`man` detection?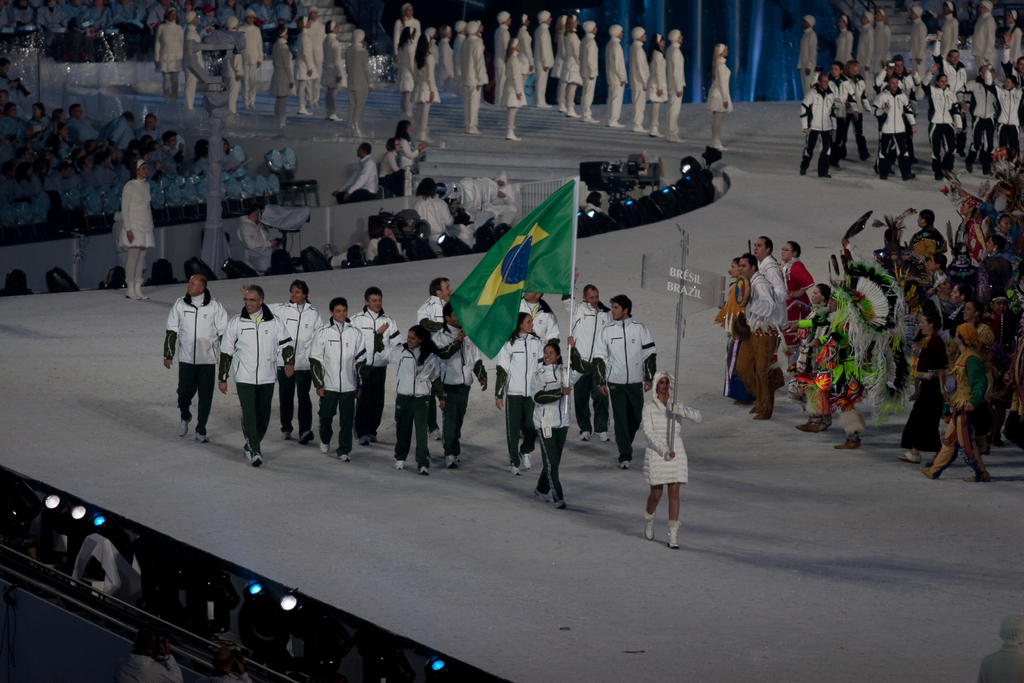
(796, 13, 817, 99)
